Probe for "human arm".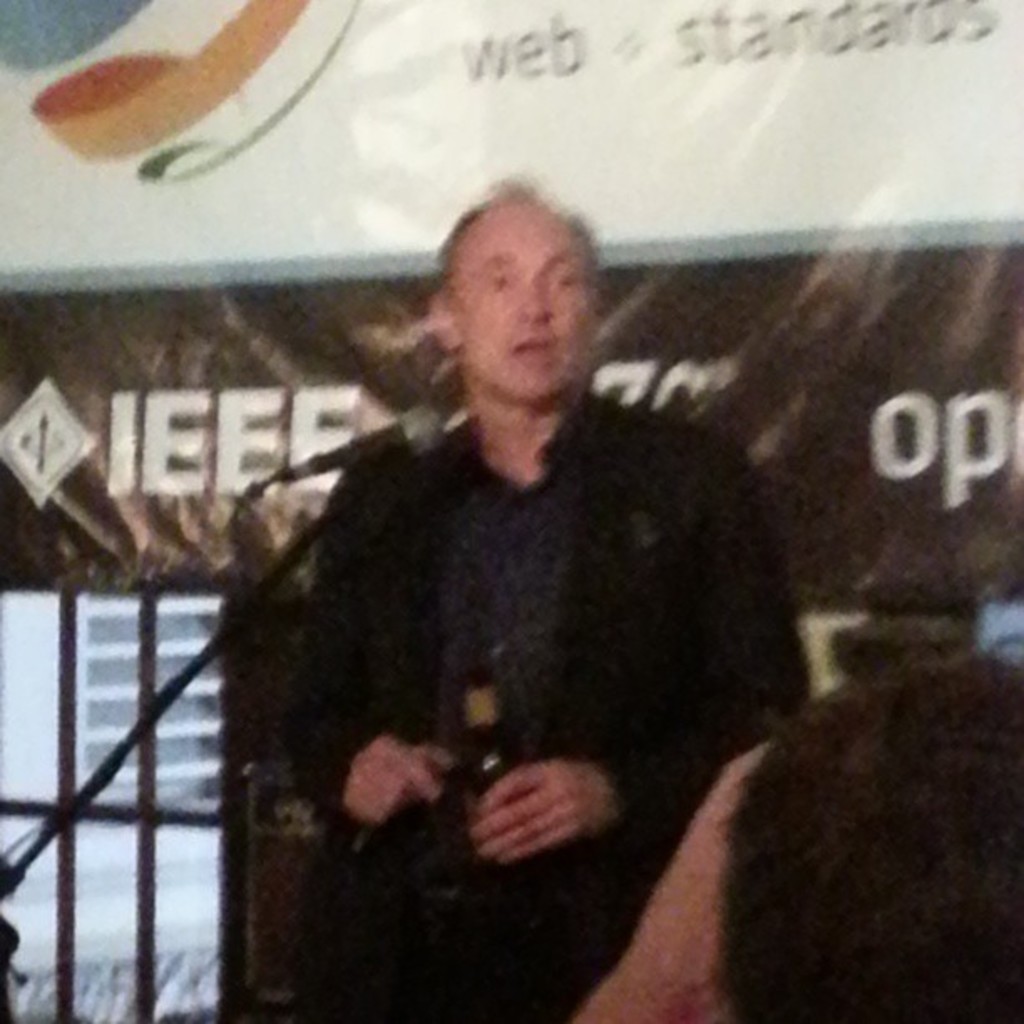
Probe result: [283,433,440,813].
